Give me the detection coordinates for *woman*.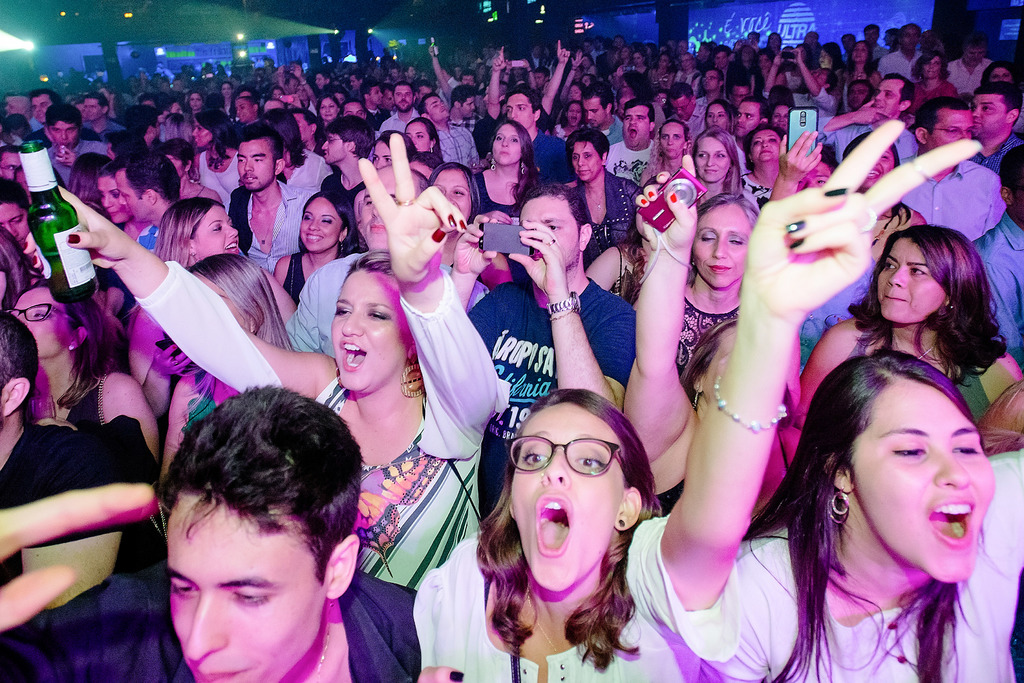
(left=566, top=103, right=597, bottom=144).
